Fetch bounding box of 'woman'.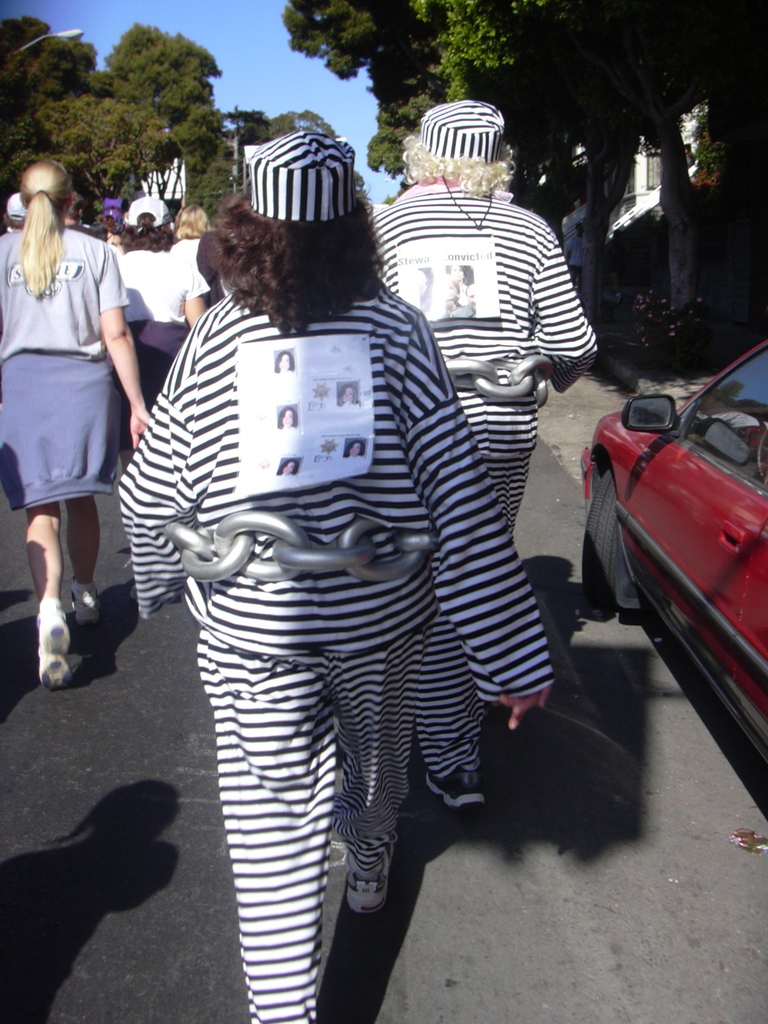
Bbox: 443:276:462:317.
